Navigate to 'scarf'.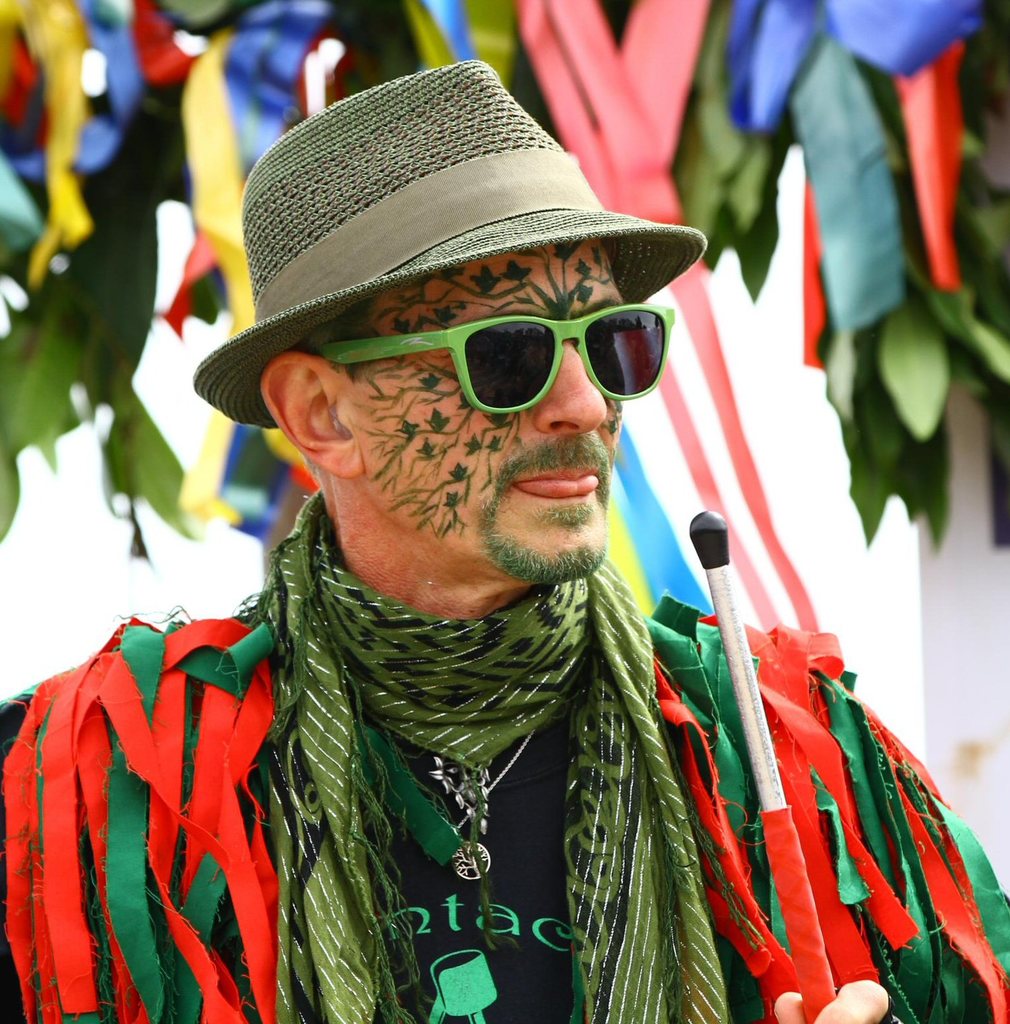
Navigation target: (left=249, top=497, right=772, bottom=1019).
